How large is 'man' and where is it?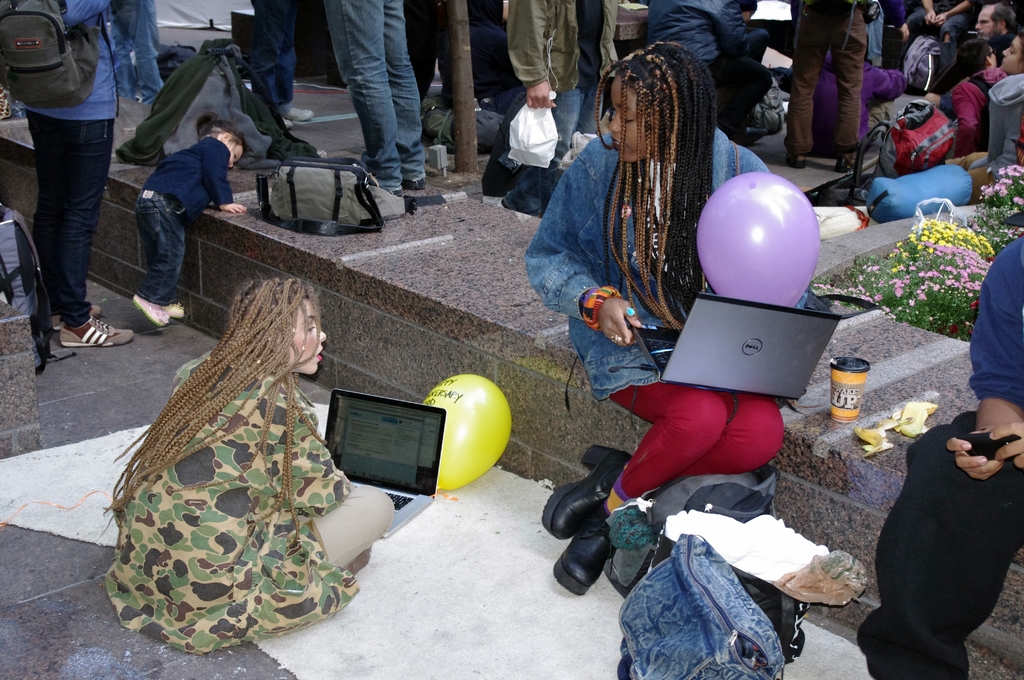
Bounding box: Rect(322, 0, 429, 199).
